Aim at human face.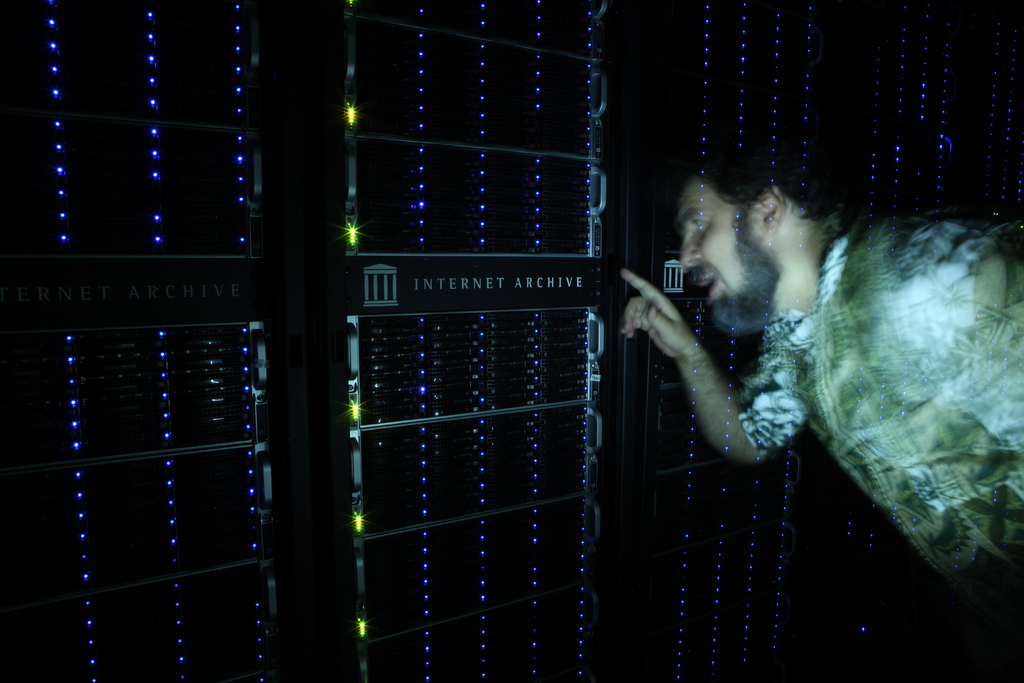
Aimed at <bbox>678, 181, 764, 332</bbox>.
